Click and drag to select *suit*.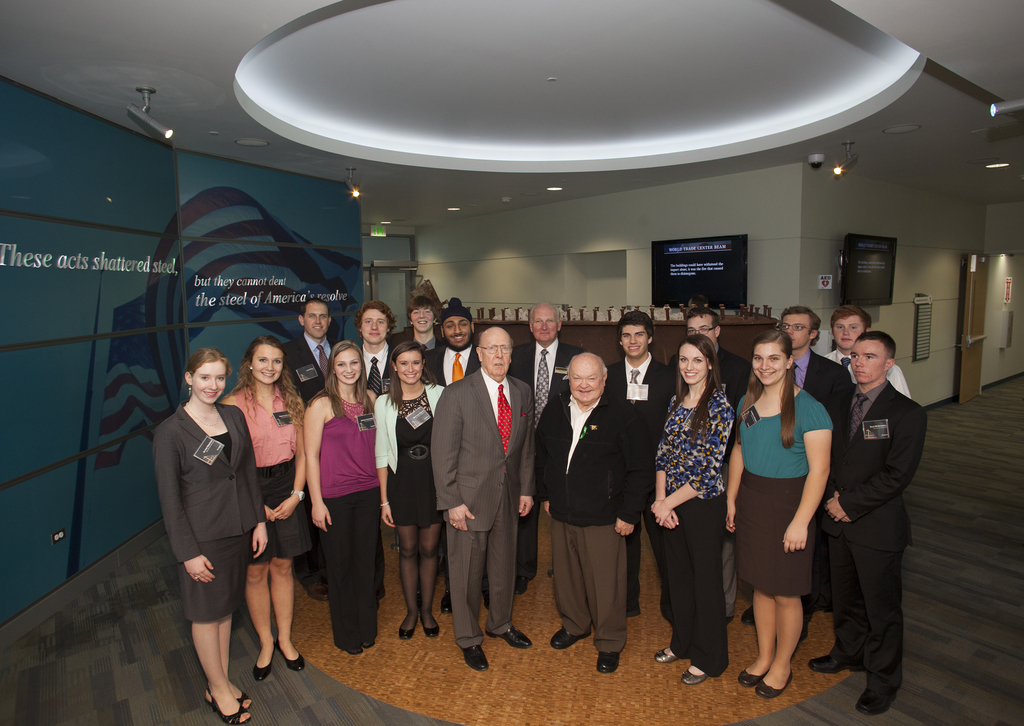
Selection: locate(536, 385, 652, 654).
